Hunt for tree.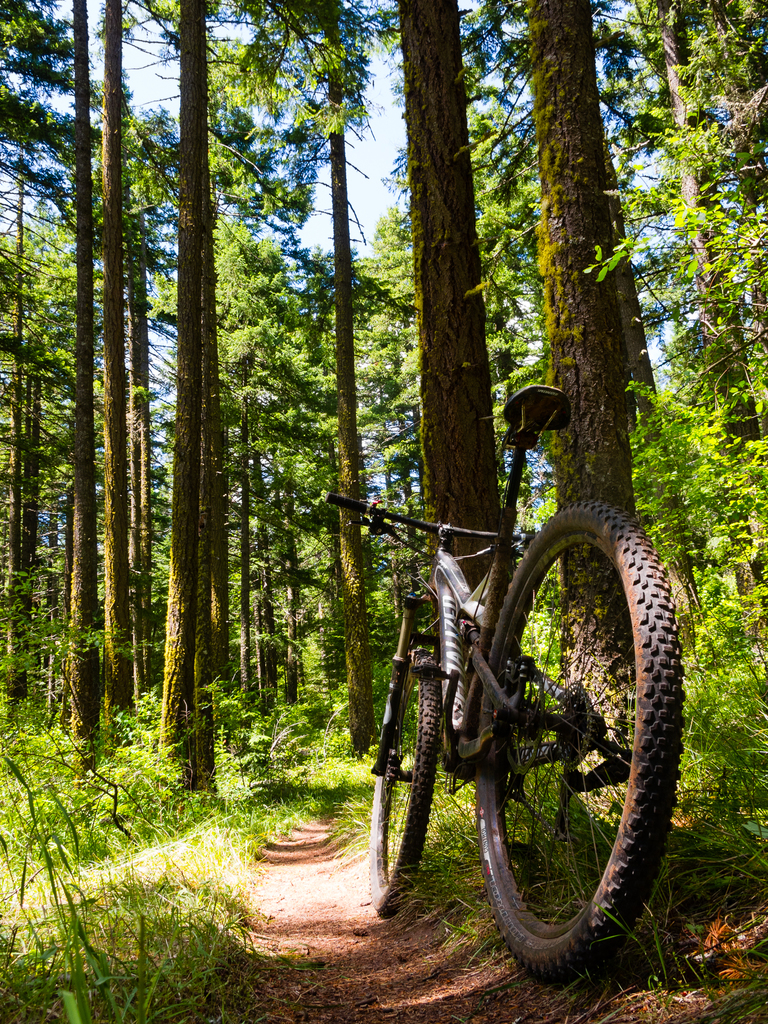
Hunted down at bbox=(448, 0, 653, 861).
